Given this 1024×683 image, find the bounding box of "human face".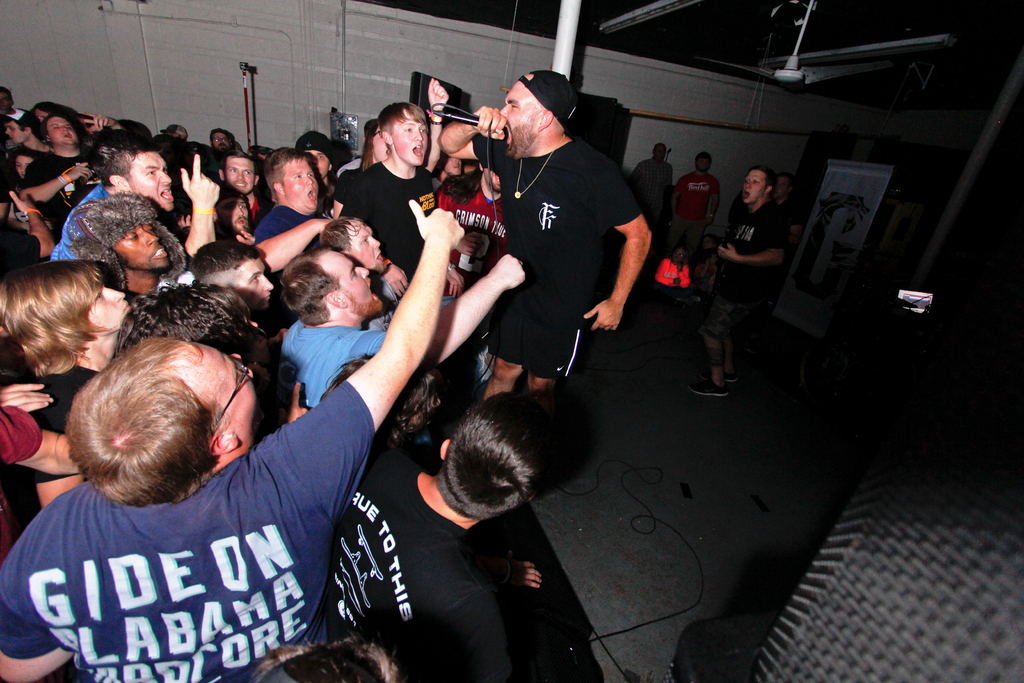
[285,160,318,211].
